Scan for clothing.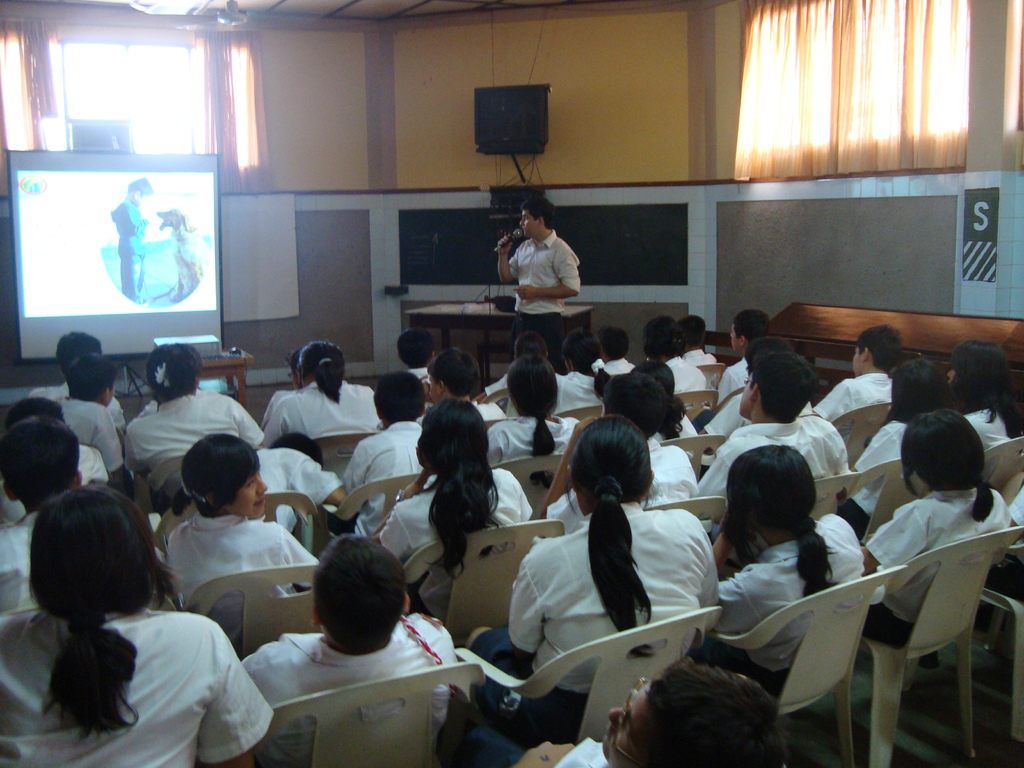
Scan result: pyautogui.locateOnScreen(0, 604, 272, 767).
